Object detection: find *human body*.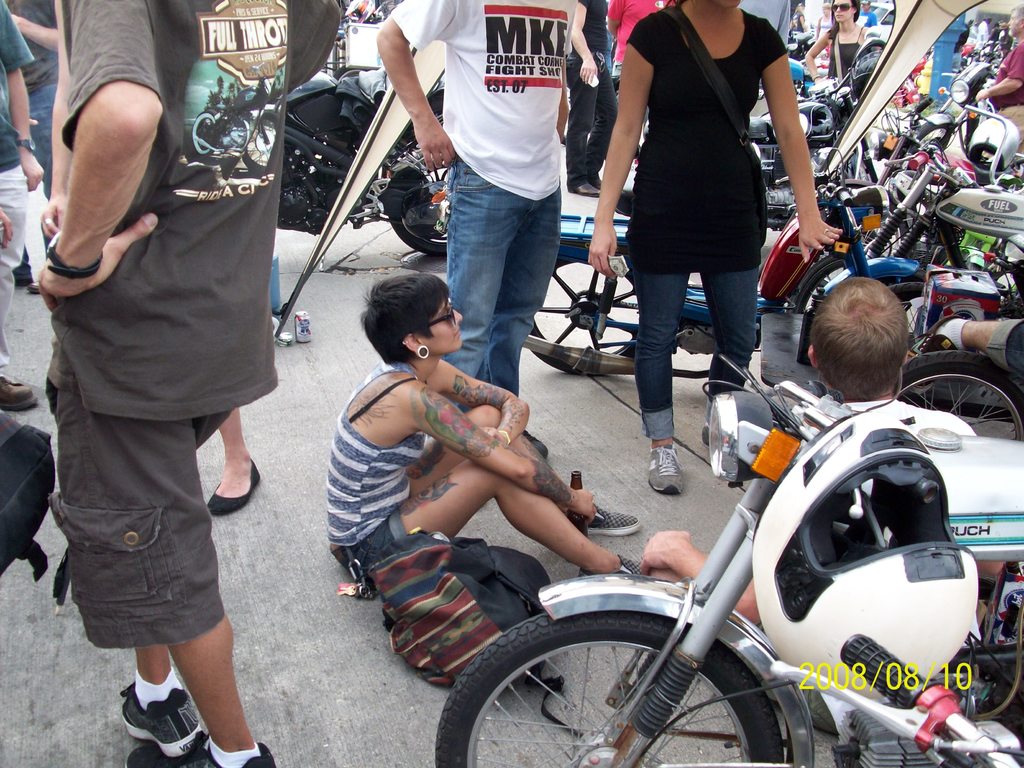
locate(321, 270, 639, 595).
